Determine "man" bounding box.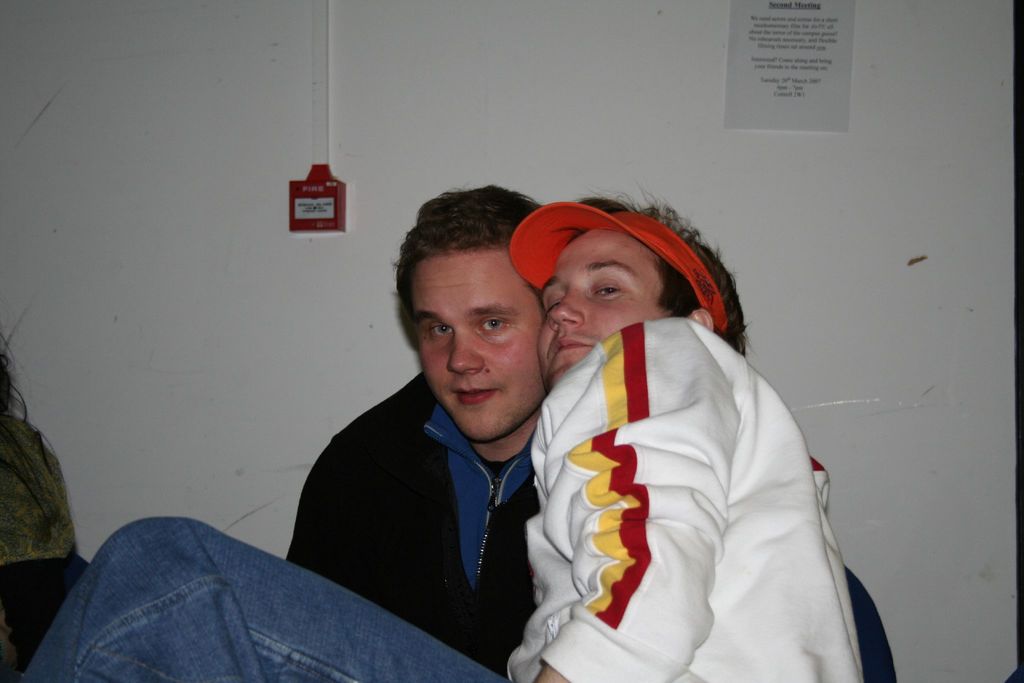
Determined: x1=21, y1=195, x2=870, y2=682.
